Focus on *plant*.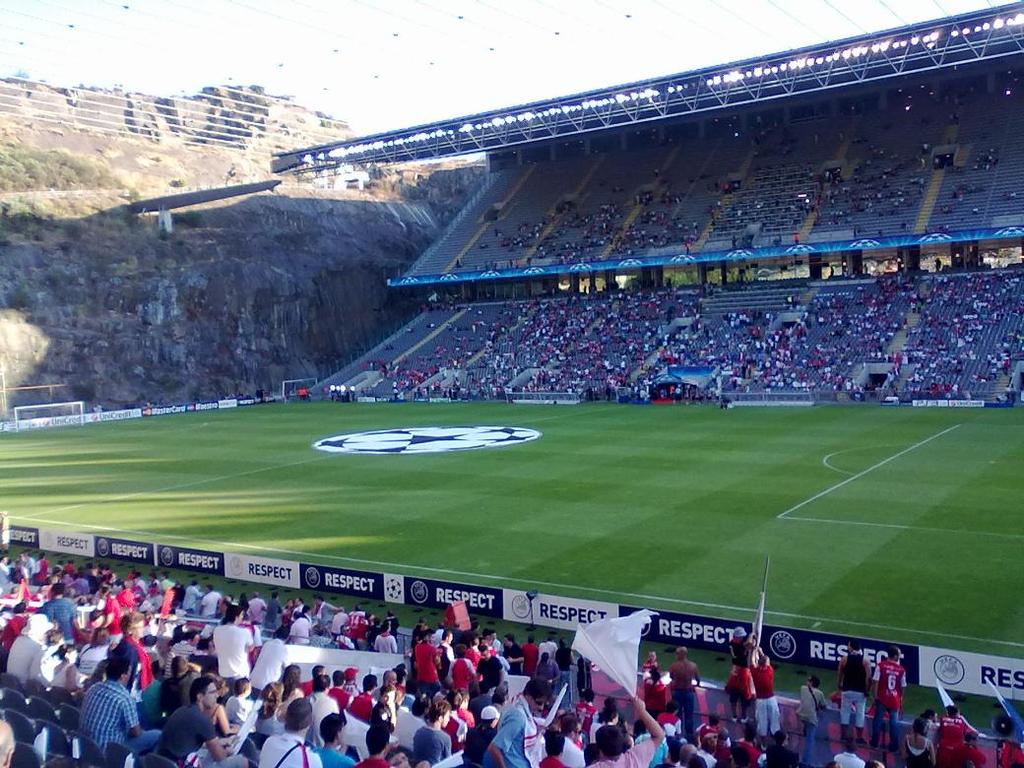
Focused at [x1=167, y1=206, x2=199, y2=228].
